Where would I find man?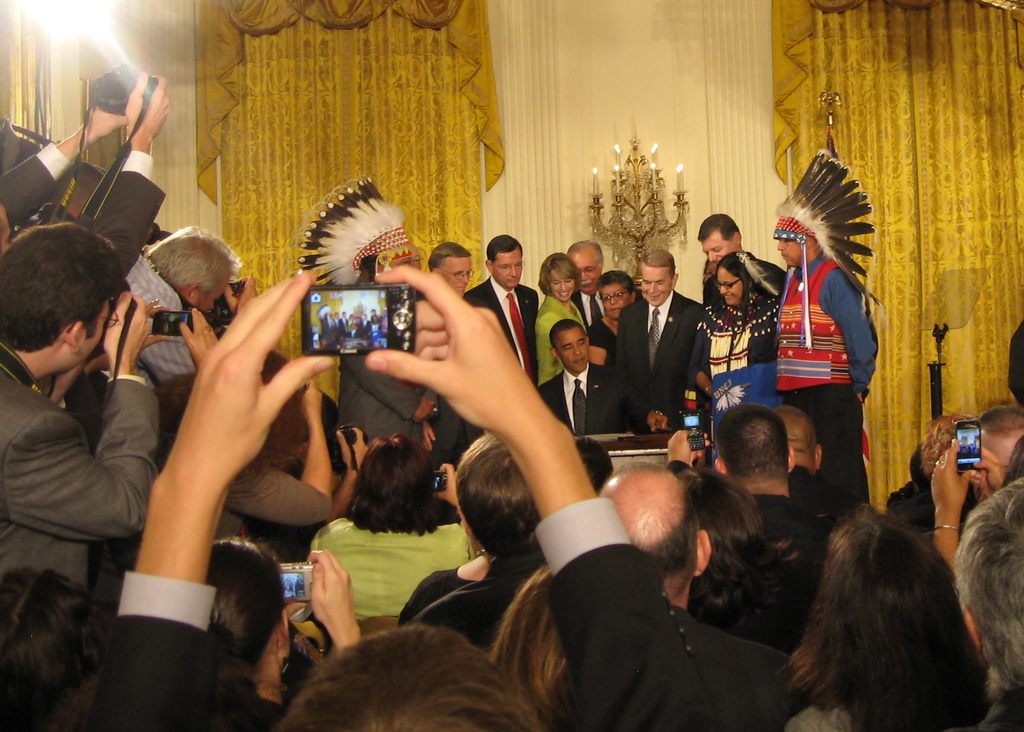
At detection(0, 213, 166, 647).
